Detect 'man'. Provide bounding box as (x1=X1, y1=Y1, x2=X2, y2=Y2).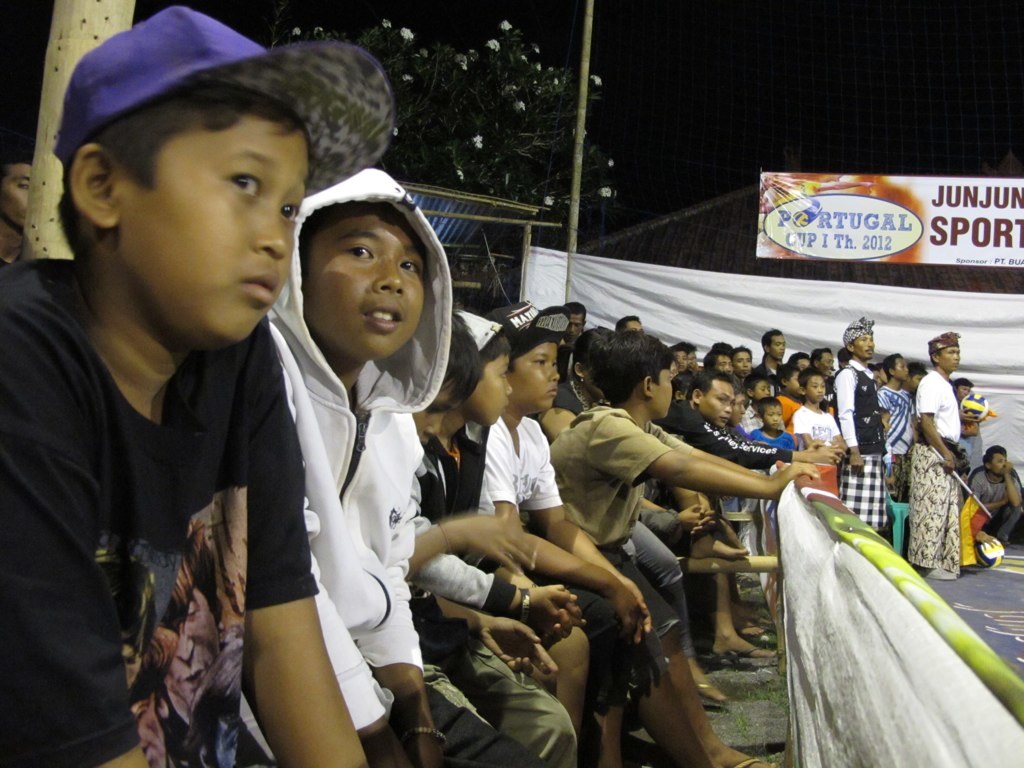
(x1=754, y1=328, x2=786, y2=397).
